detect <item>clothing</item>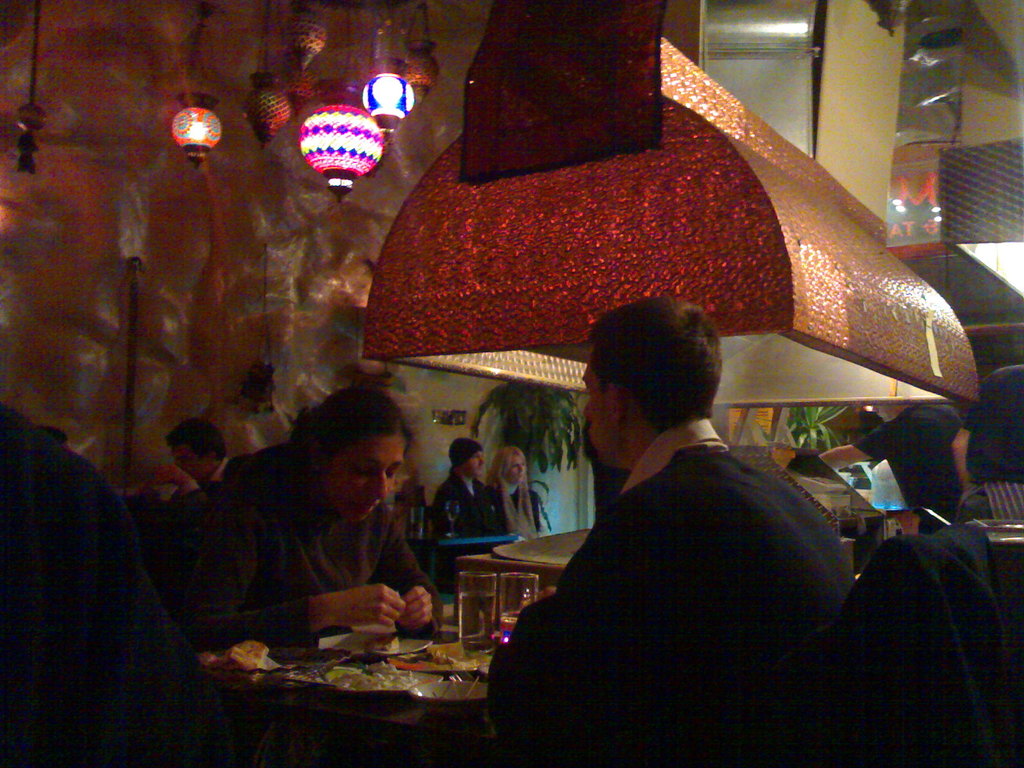
<box>169,444,441,767</box>
